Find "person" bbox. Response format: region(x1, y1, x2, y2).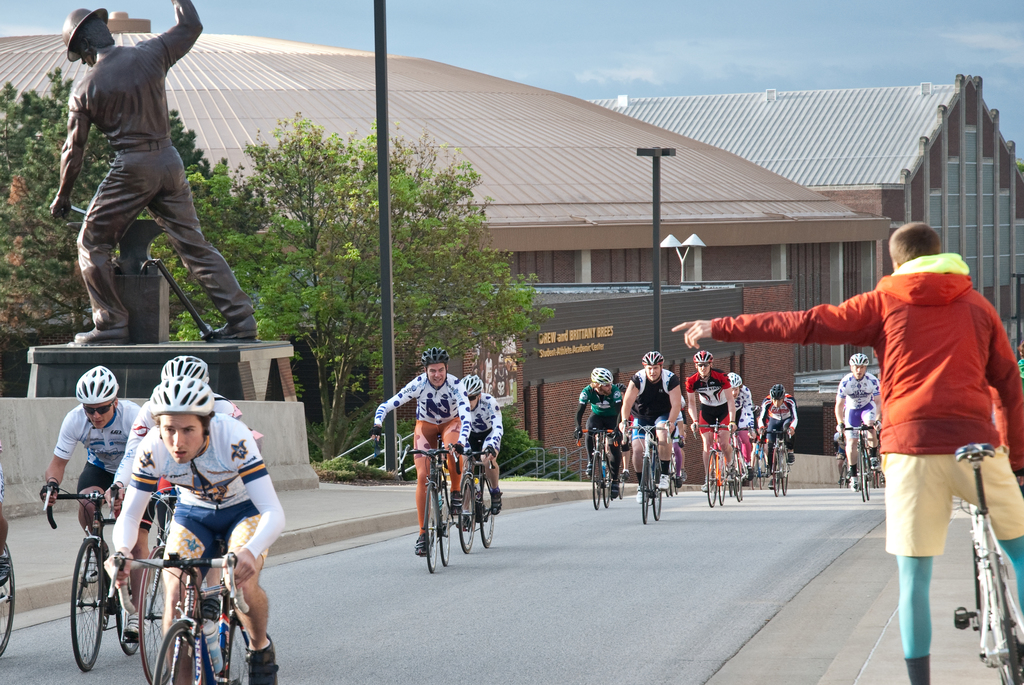
region(362, 346, 477, 563).
